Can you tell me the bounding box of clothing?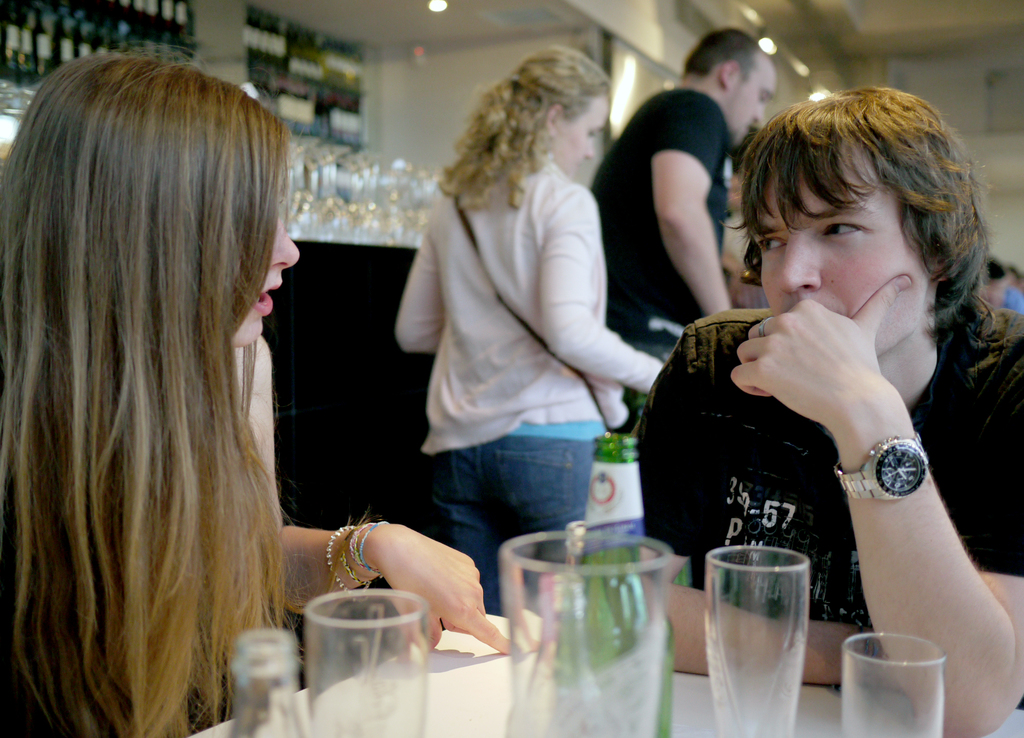
locate(589, 75, 728, 341).
